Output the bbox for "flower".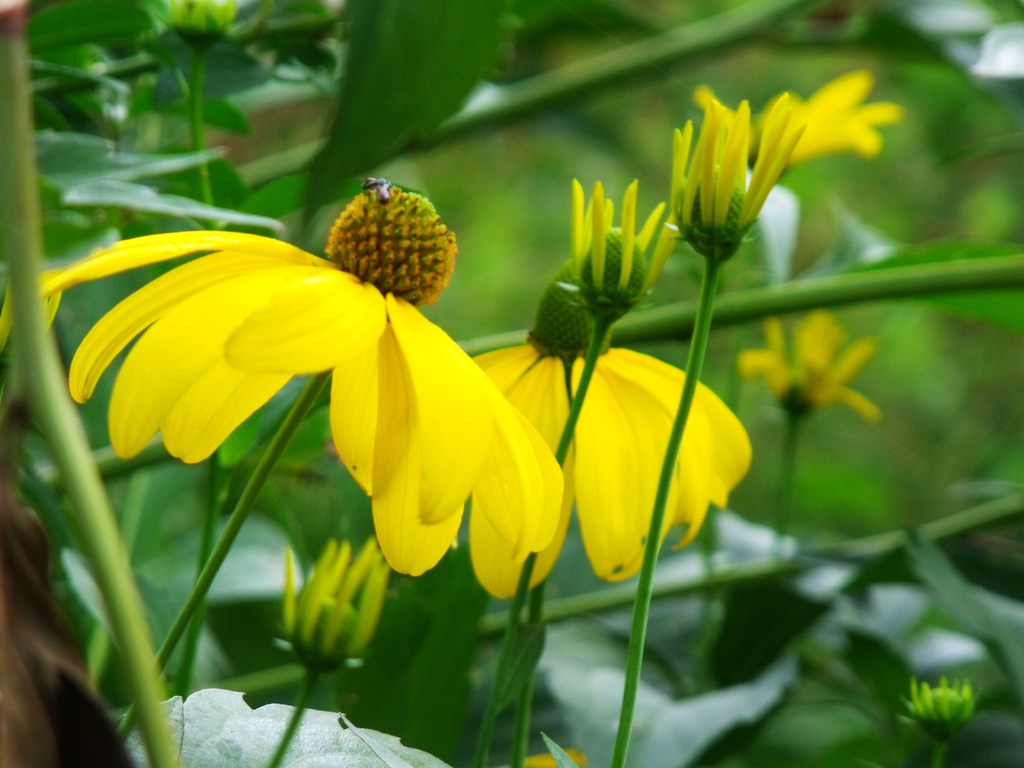
[754, 182, 806, 281].
